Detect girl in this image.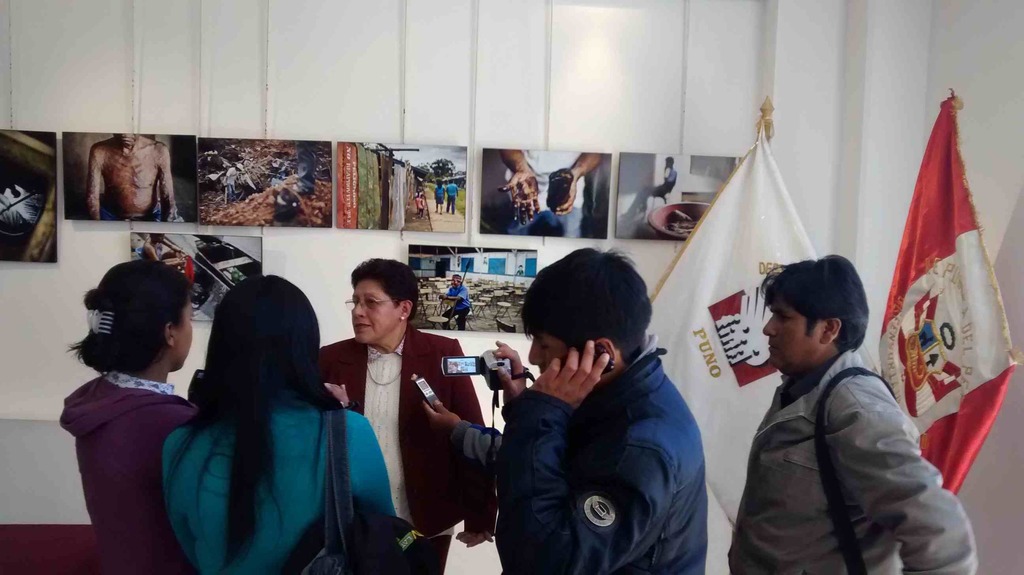
Detection: region(59, 261, 196, 574).
